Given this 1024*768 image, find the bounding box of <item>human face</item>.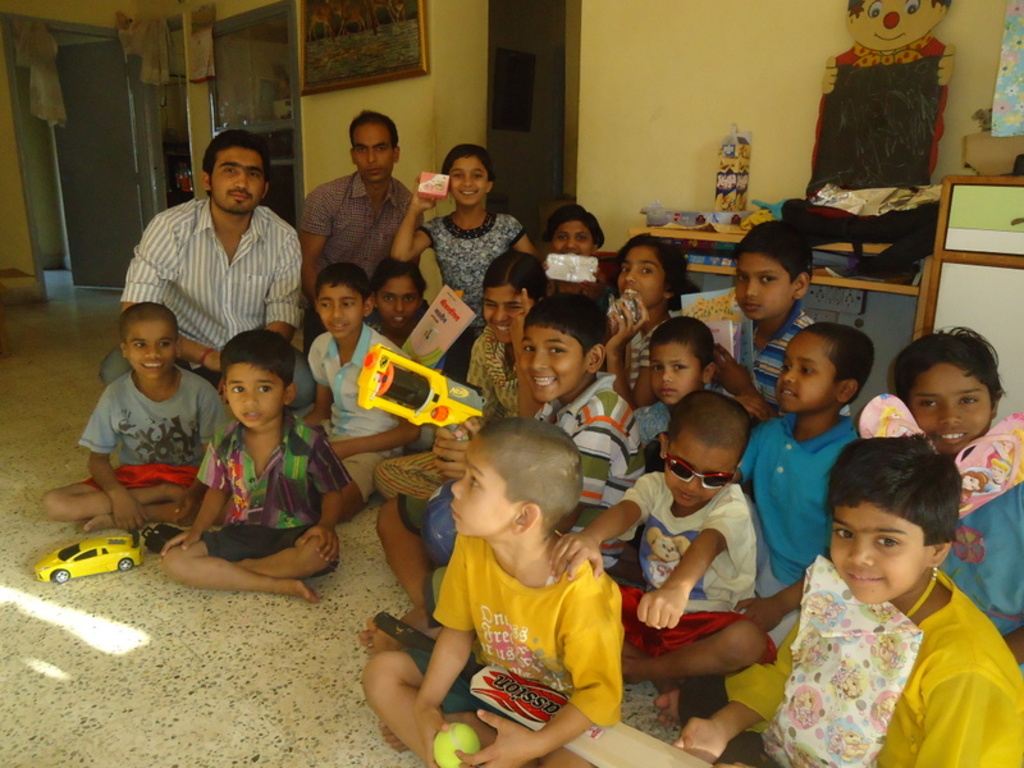
x1=119 y1=320 x2=170 y2=380.
